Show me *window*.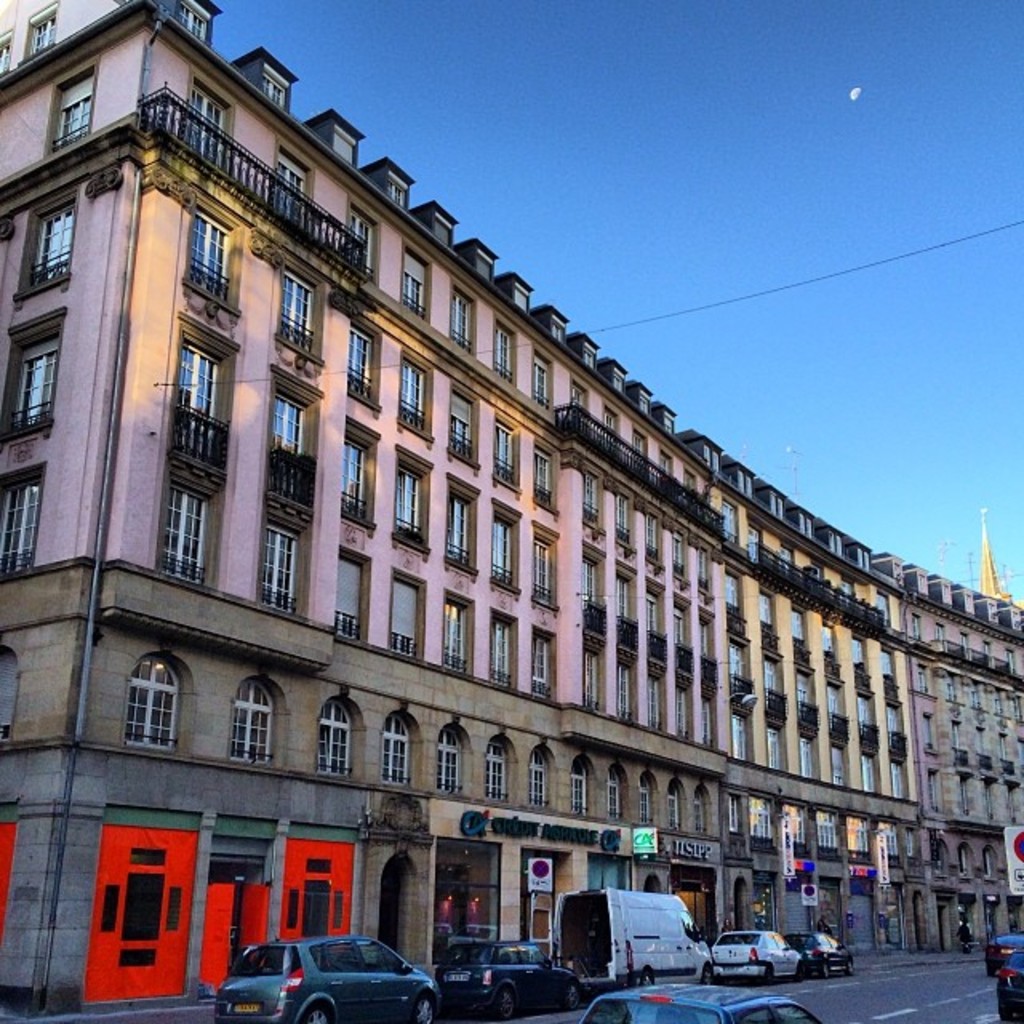
*window* is here: x1=630 y1=418 x2=656 y2=488.
